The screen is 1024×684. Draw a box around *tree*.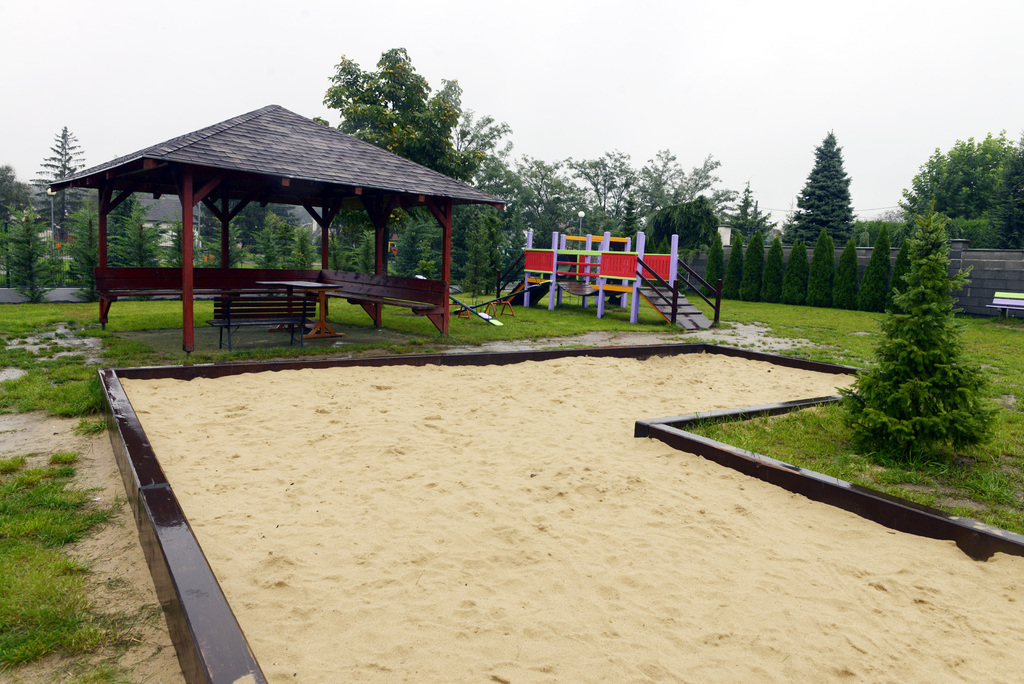
709:229:732:309.
